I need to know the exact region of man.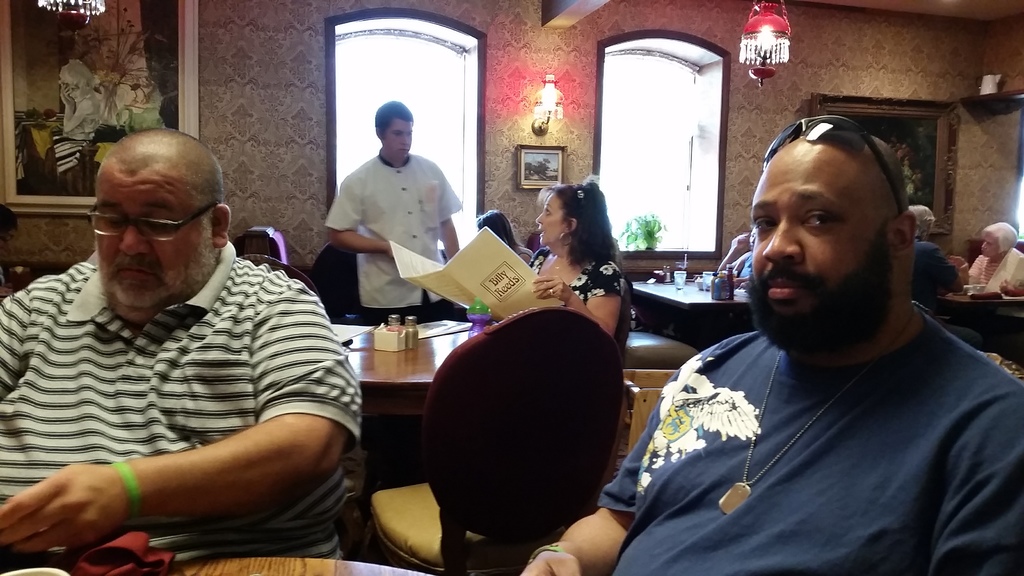
Region: detection(0, 127, 370, 555).
